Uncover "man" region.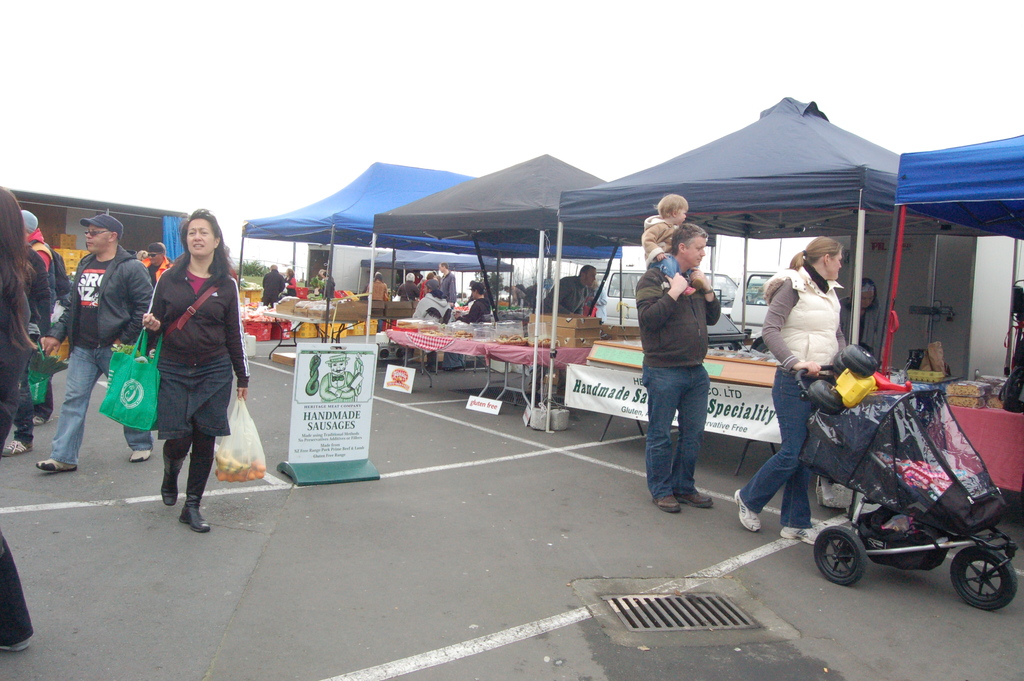
Uncovered: x1=440 y1=263 x2=458 y2=303.
